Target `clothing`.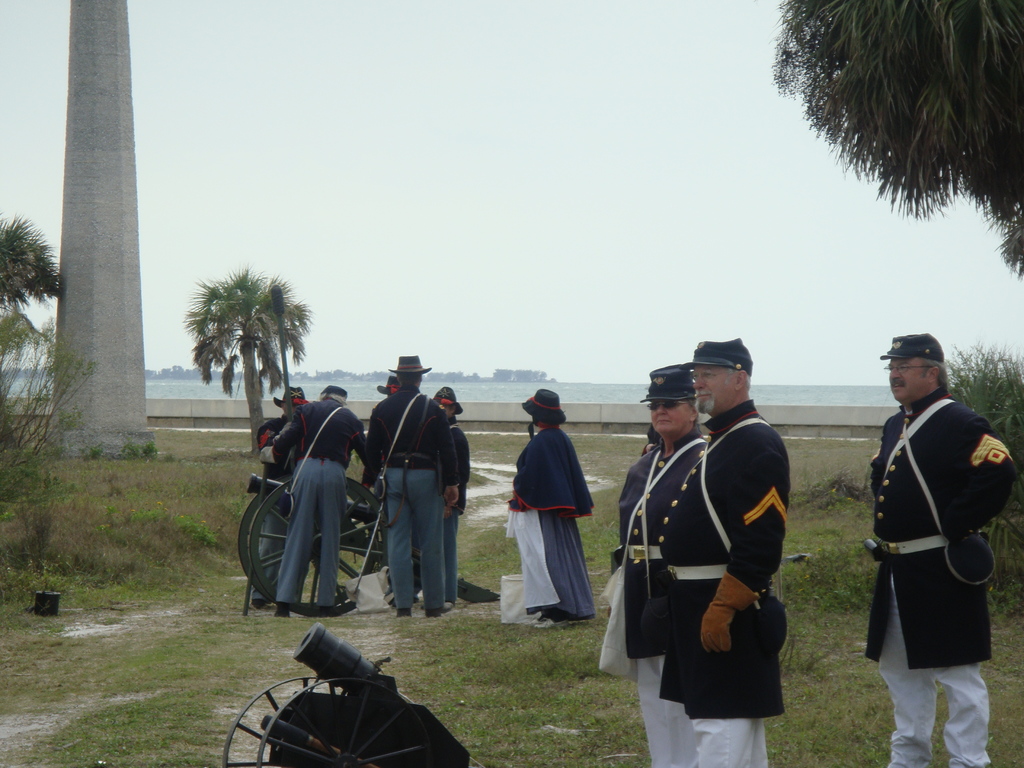
Target region: <bbox>355, 378, 461, 610</bbox>.
